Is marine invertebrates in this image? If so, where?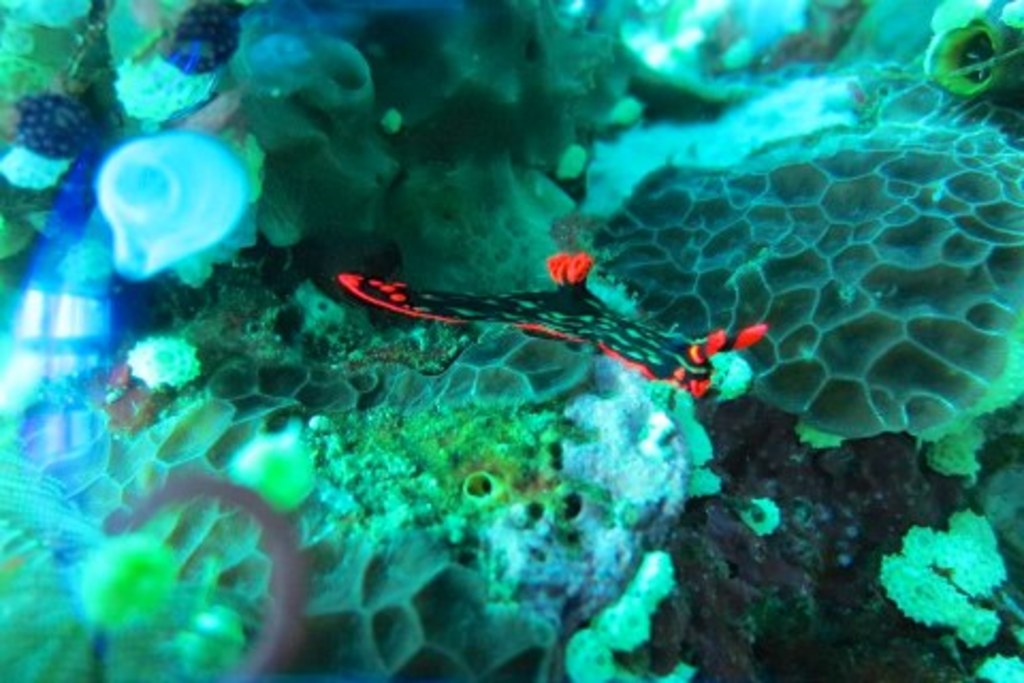
Yes, at bbox(11, 92, 102, 160).
